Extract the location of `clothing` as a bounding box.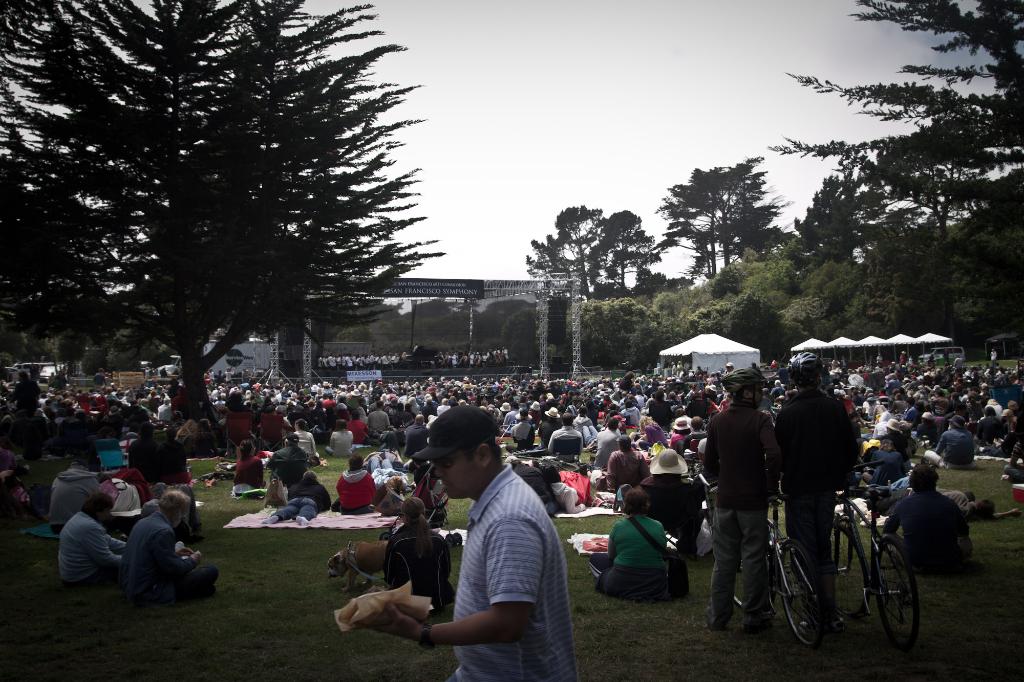
bbox=[637, 472, 704, 566].
